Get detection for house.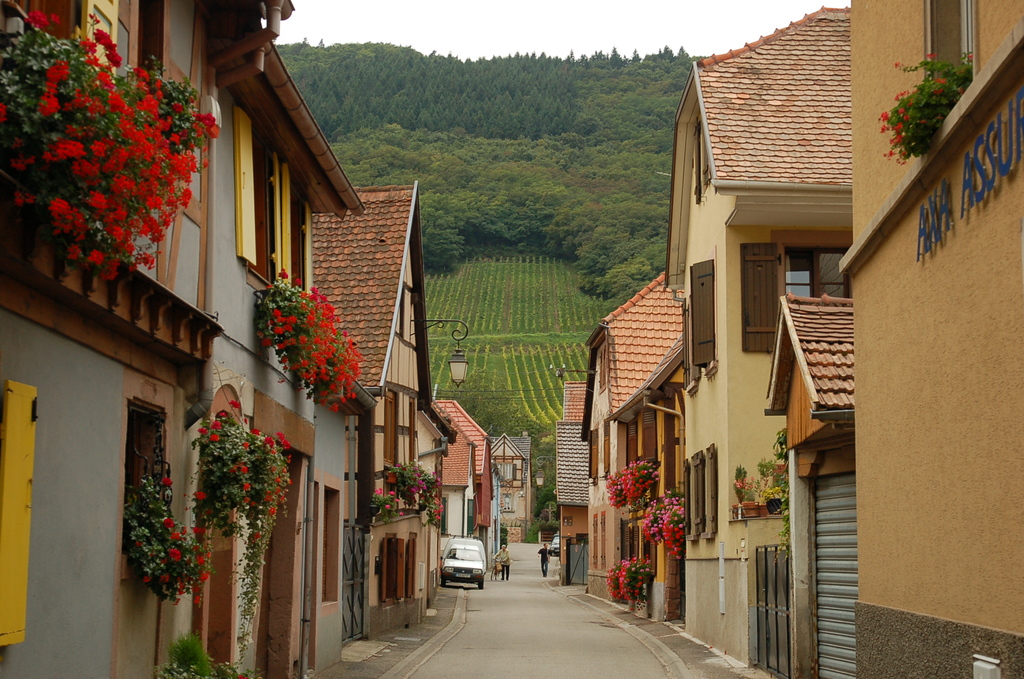
Detection: Rect(871, 17, 1023, 678).
